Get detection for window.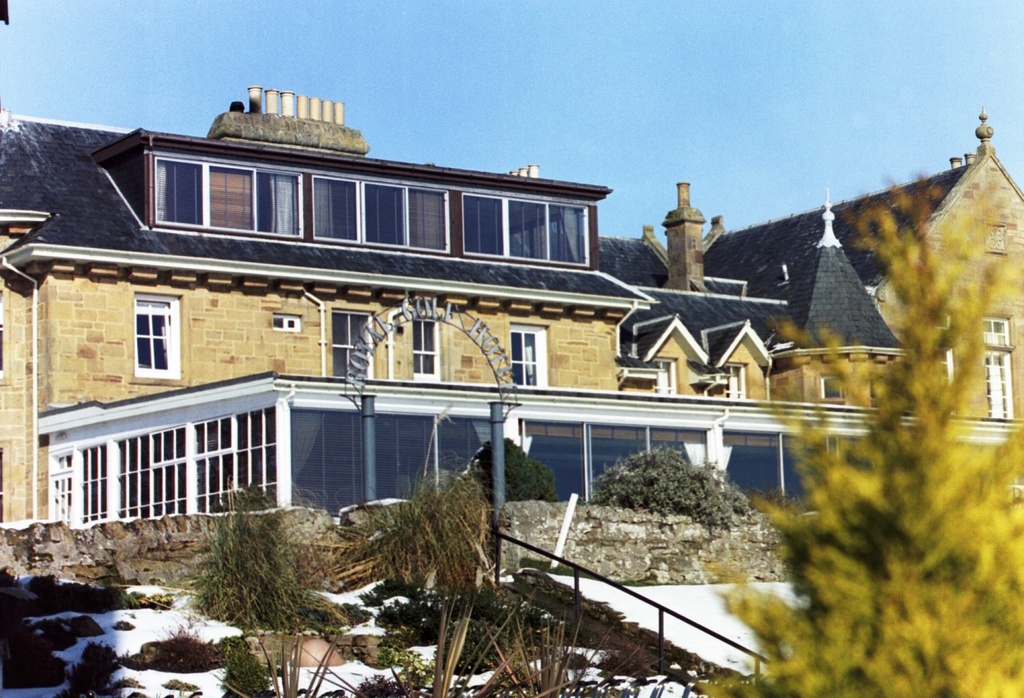
Detection: (149, 155, 210, 233).
